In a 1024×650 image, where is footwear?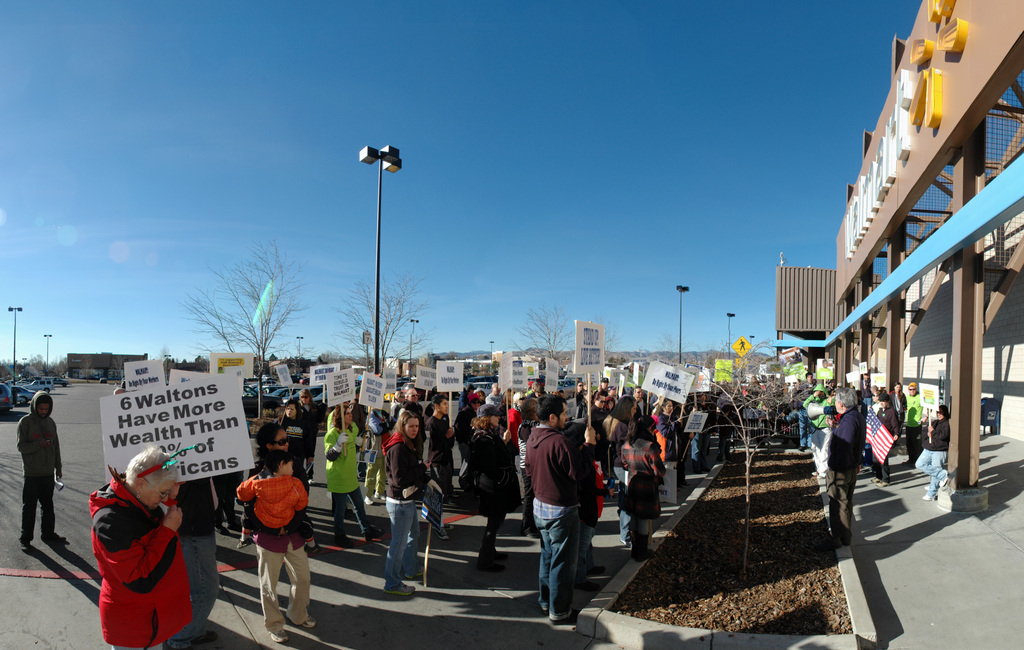
222, 517, 246, 531.
